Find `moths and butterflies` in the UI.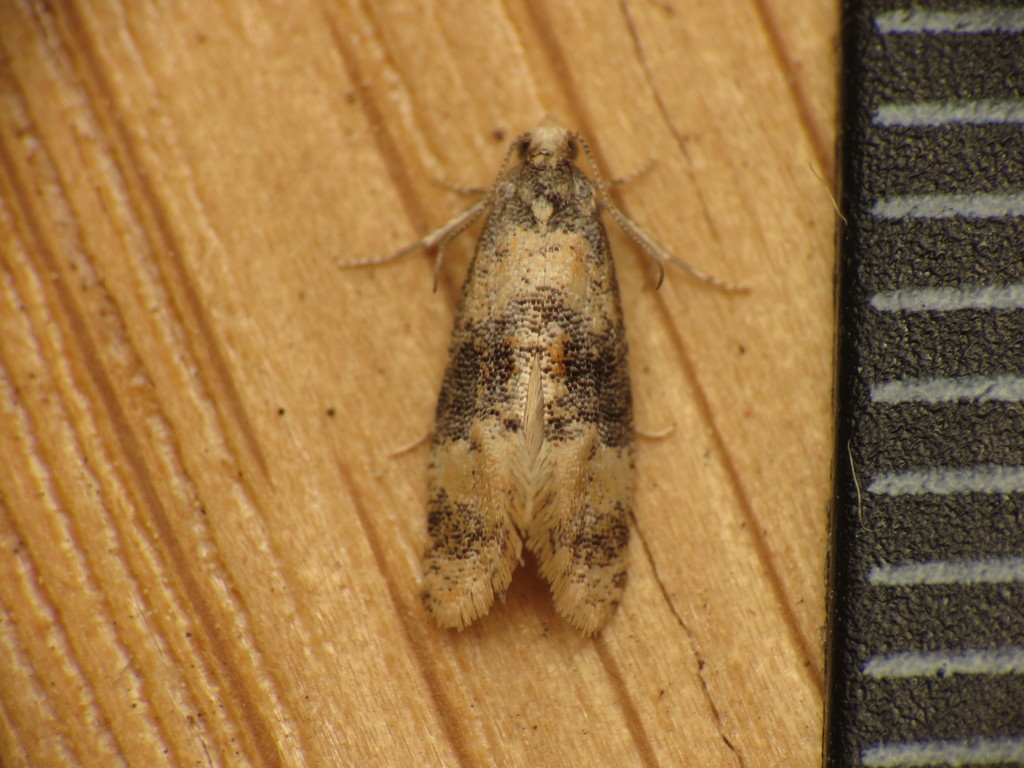
UI element at 333, 111, 756, 639.
